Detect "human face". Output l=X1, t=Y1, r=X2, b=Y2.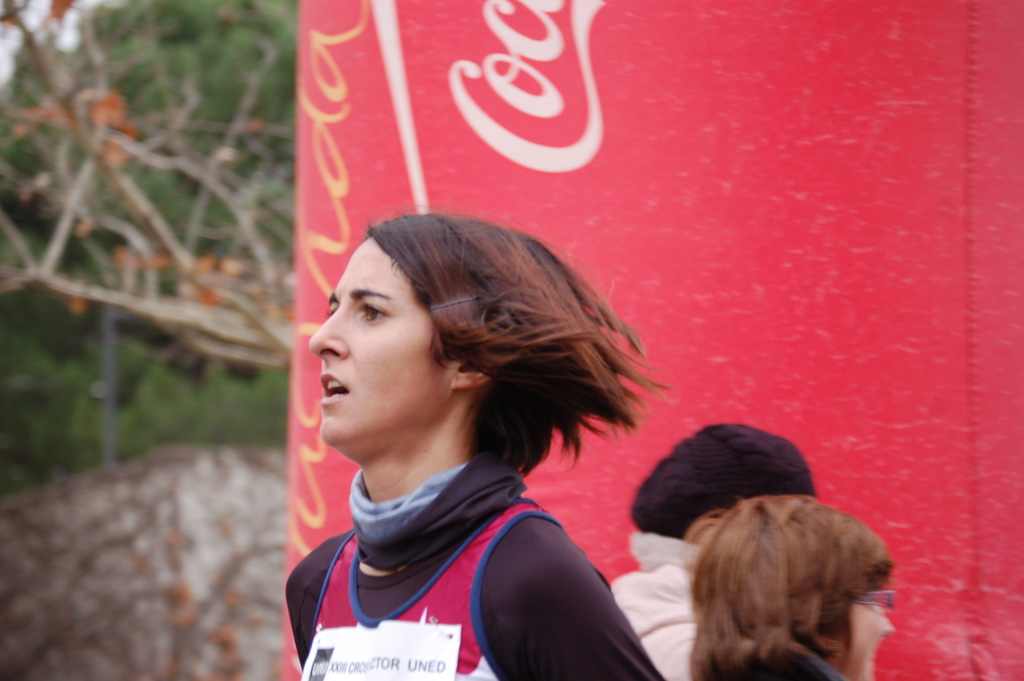
l=302, t=234, r=451, b=452.
